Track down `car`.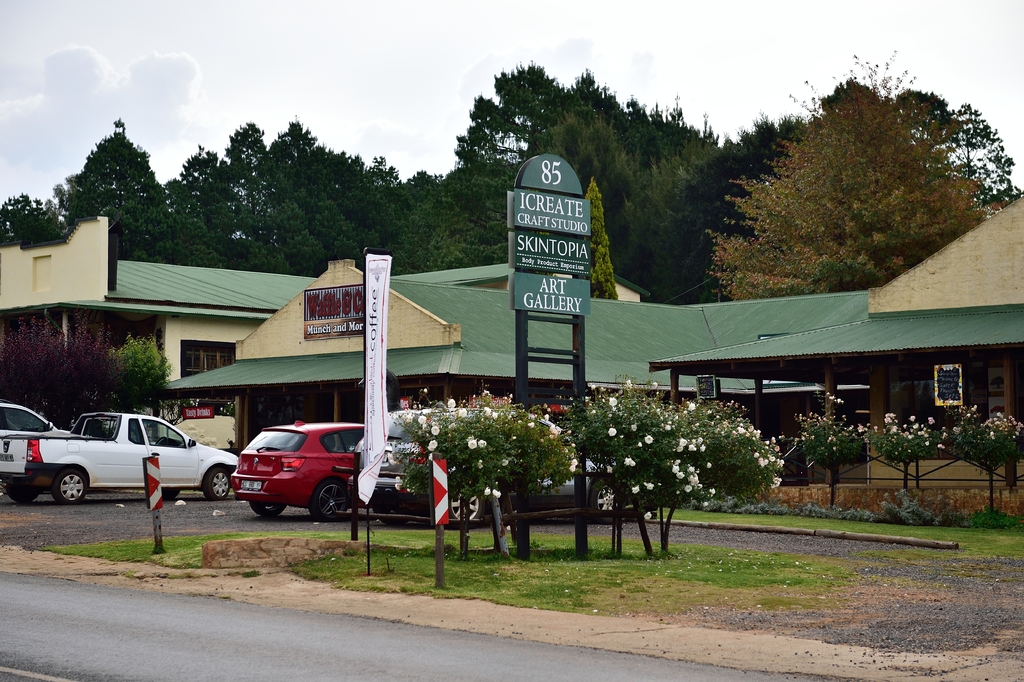
Tracked to 353:403:624:524.
